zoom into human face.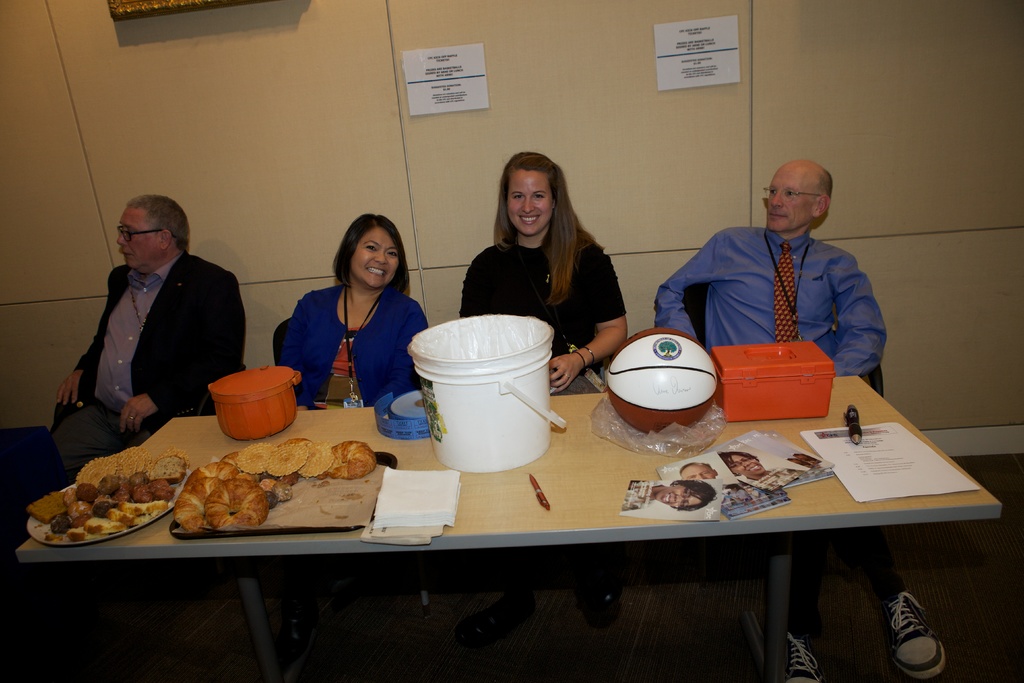
Zoom target: x1=678 y1=463 x2=719 y2=479.
